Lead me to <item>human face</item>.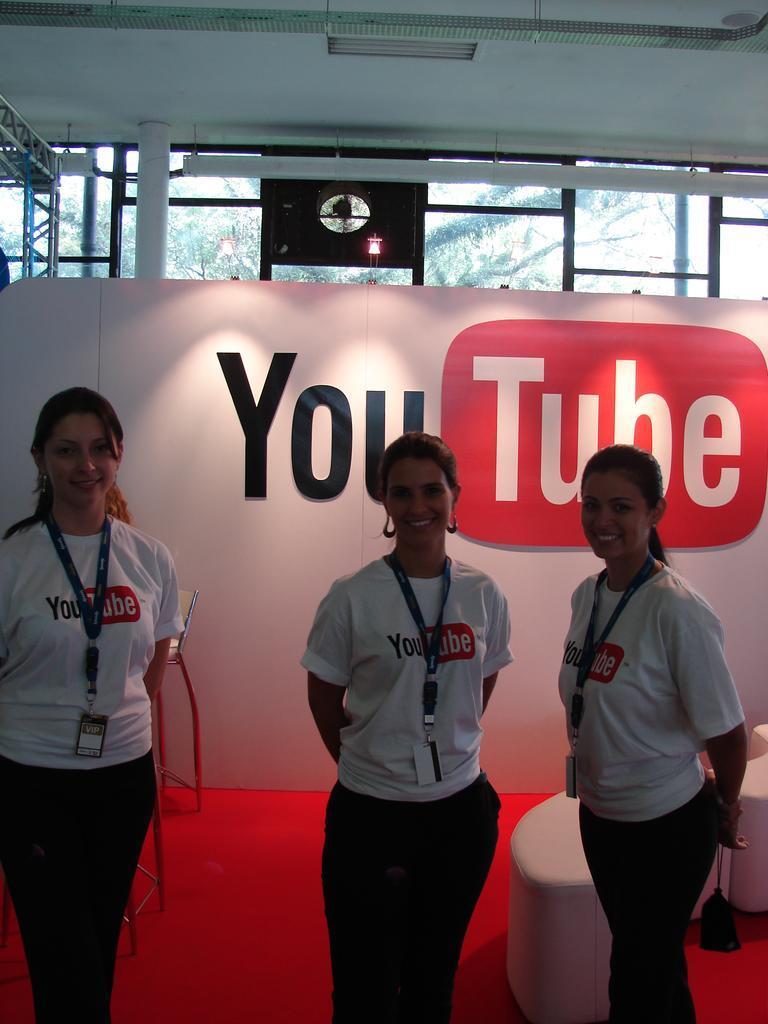
Lead to pyautogui.locateOnScreen(386, 461, 451, 547).
